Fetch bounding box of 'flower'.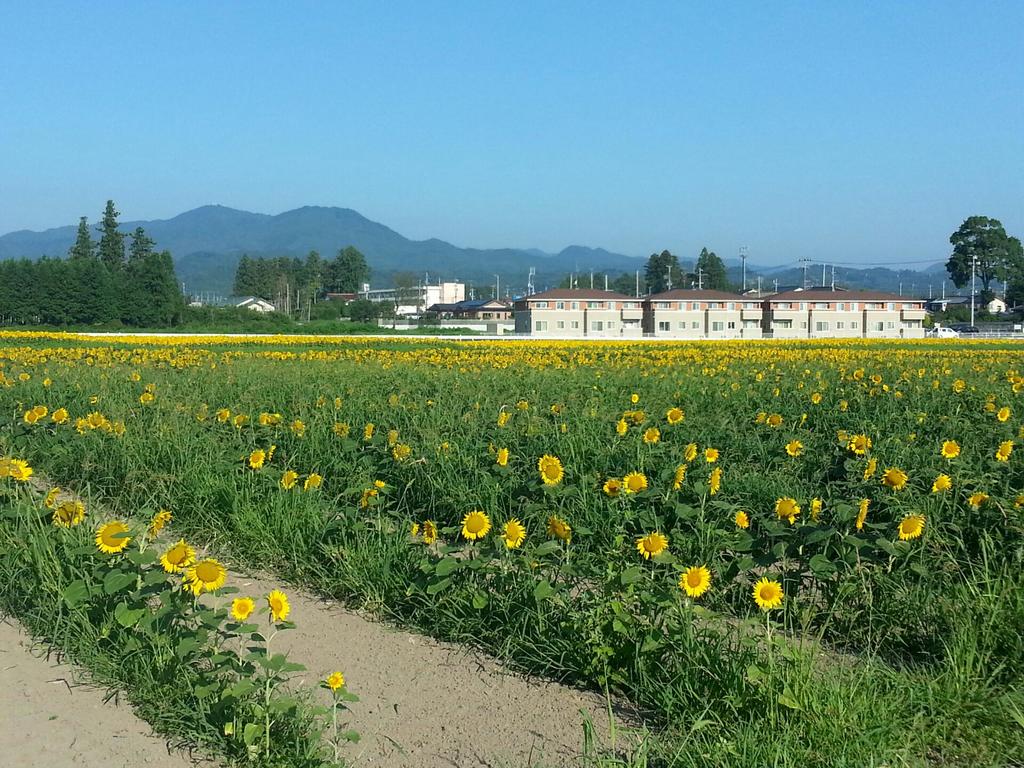
Bbox: region(182, 554, 232, 603).
